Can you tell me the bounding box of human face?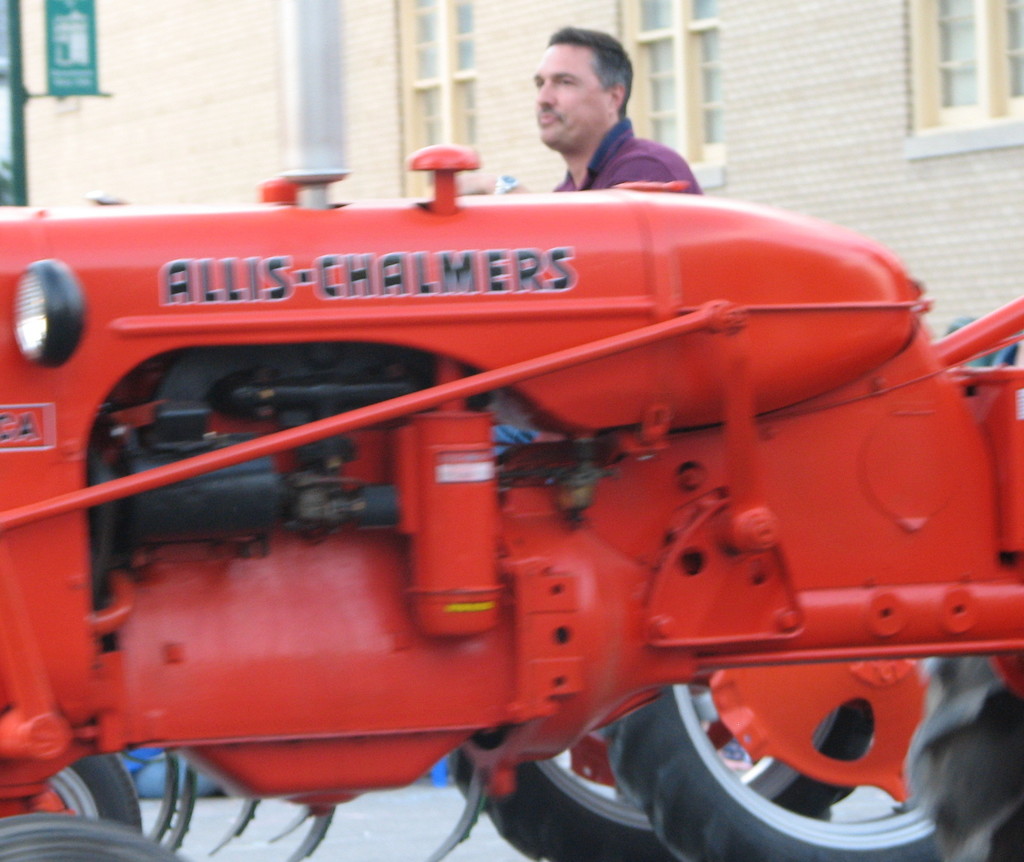
locate(532, 44, 605, 149).
